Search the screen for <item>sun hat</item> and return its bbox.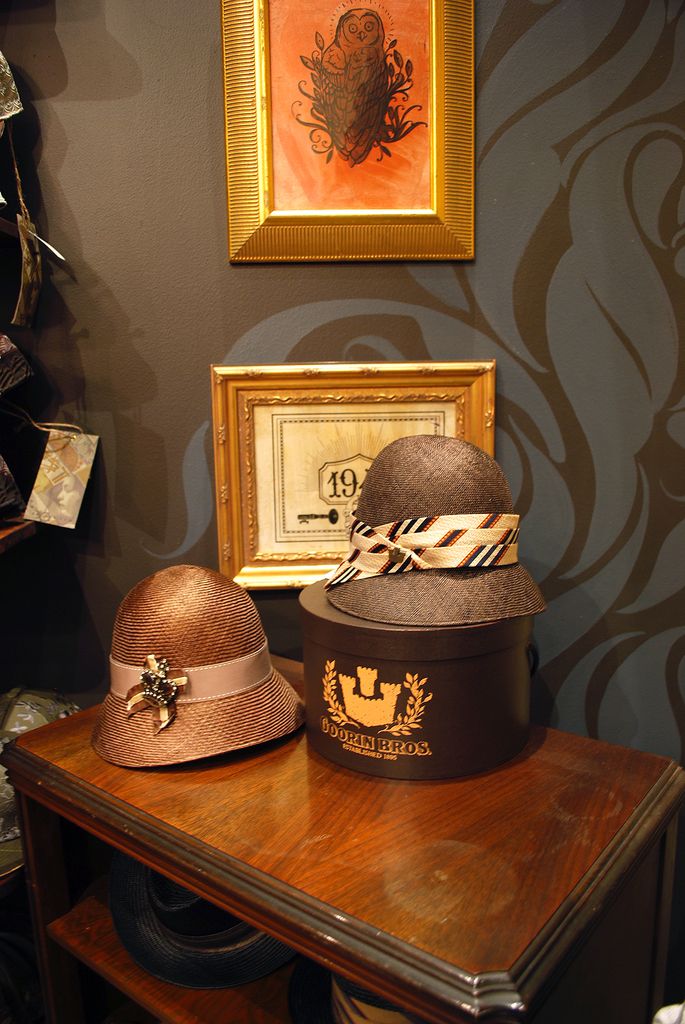
Found: bbox=[77, 567, 310, 769].
